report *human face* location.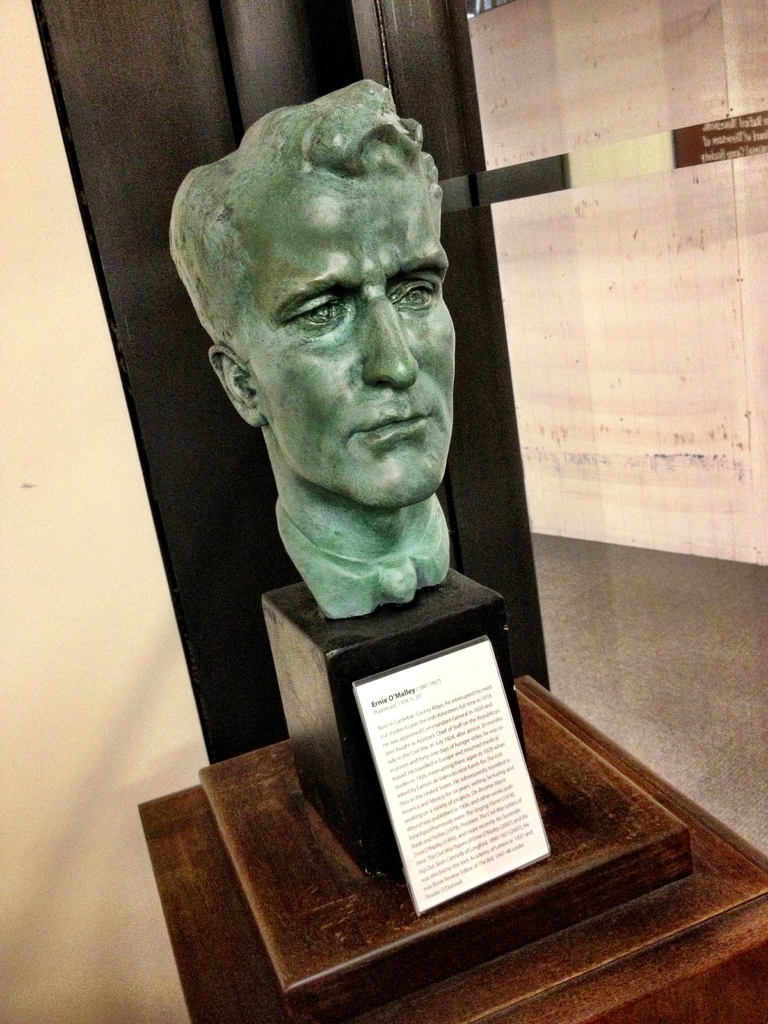
Report: select_region(241, 178, 458, 509).
